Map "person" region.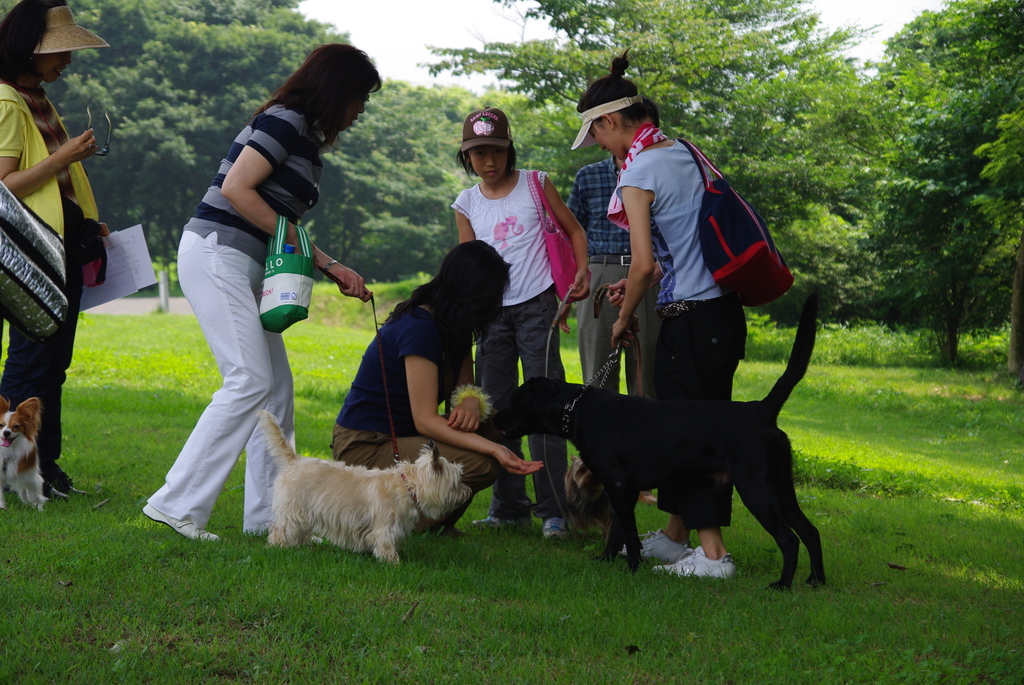
Mapped to 143:42:379:540.
